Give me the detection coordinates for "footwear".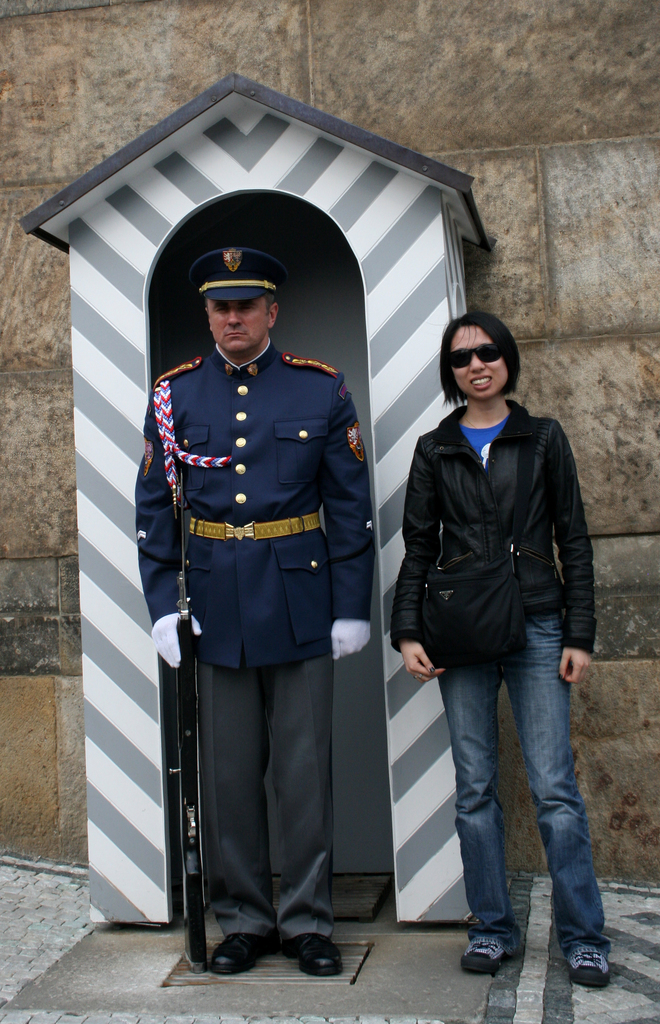
566 940 614 980.
